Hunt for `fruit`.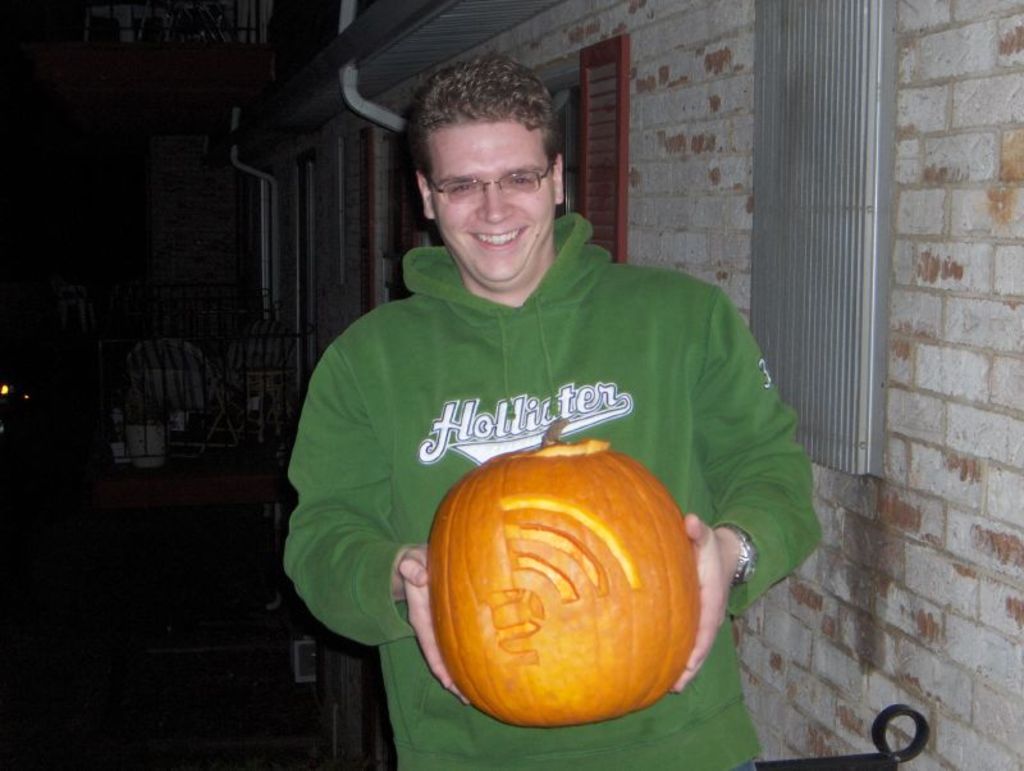
Hunted down at (435,425,710,733).
